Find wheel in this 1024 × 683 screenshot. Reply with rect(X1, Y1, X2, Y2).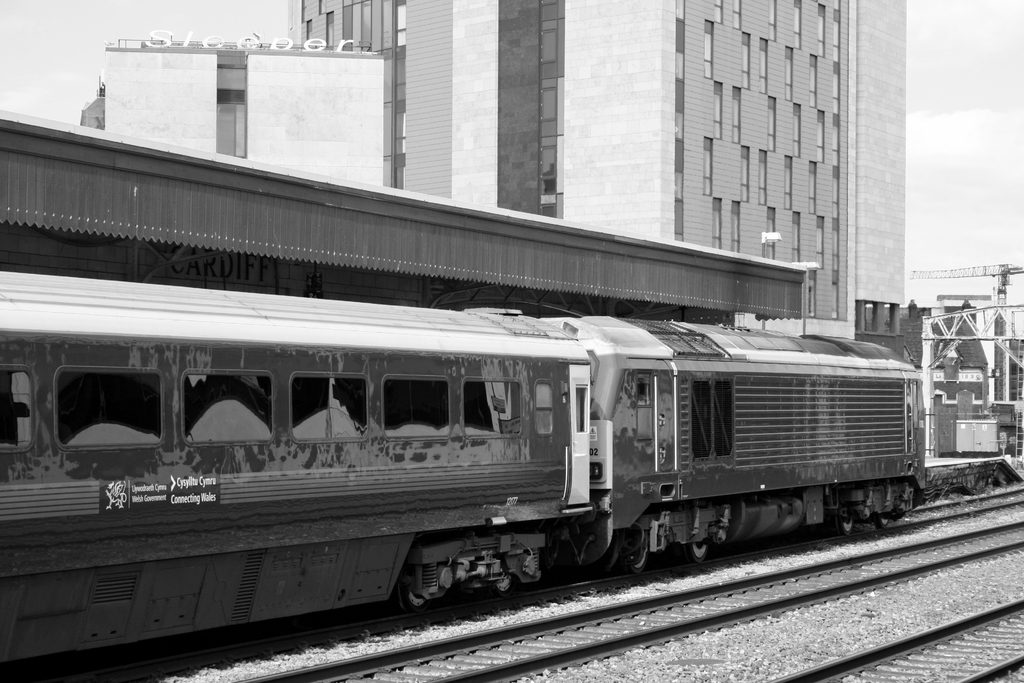
rect(401, 586, 429, 611).
